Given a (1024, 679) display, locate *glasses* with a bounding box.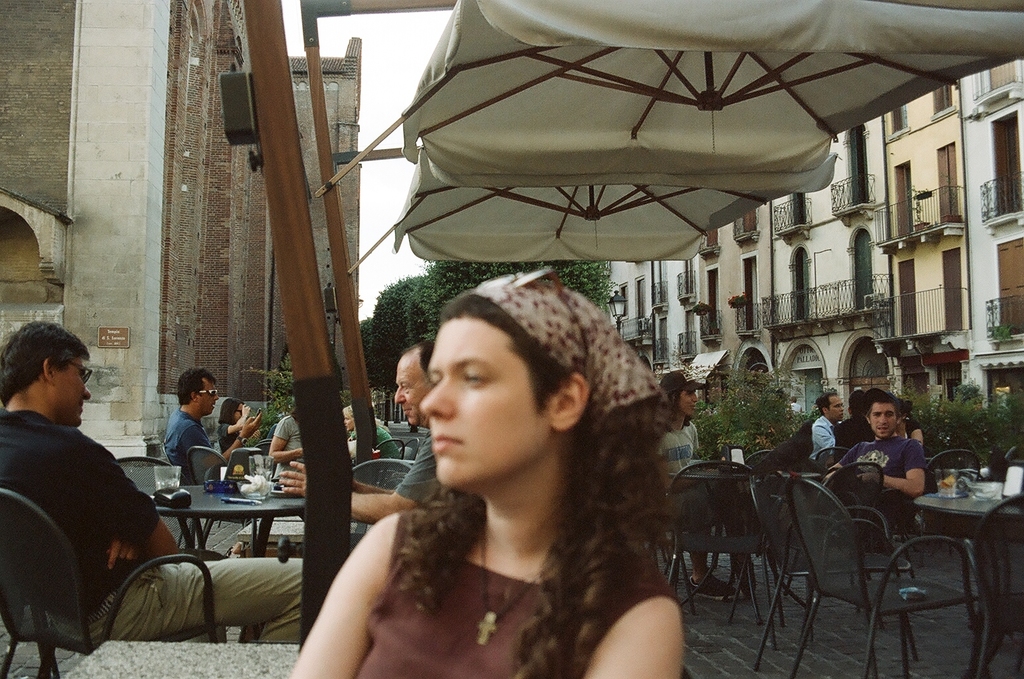
Located: box=[65, 358, 93, 385].
